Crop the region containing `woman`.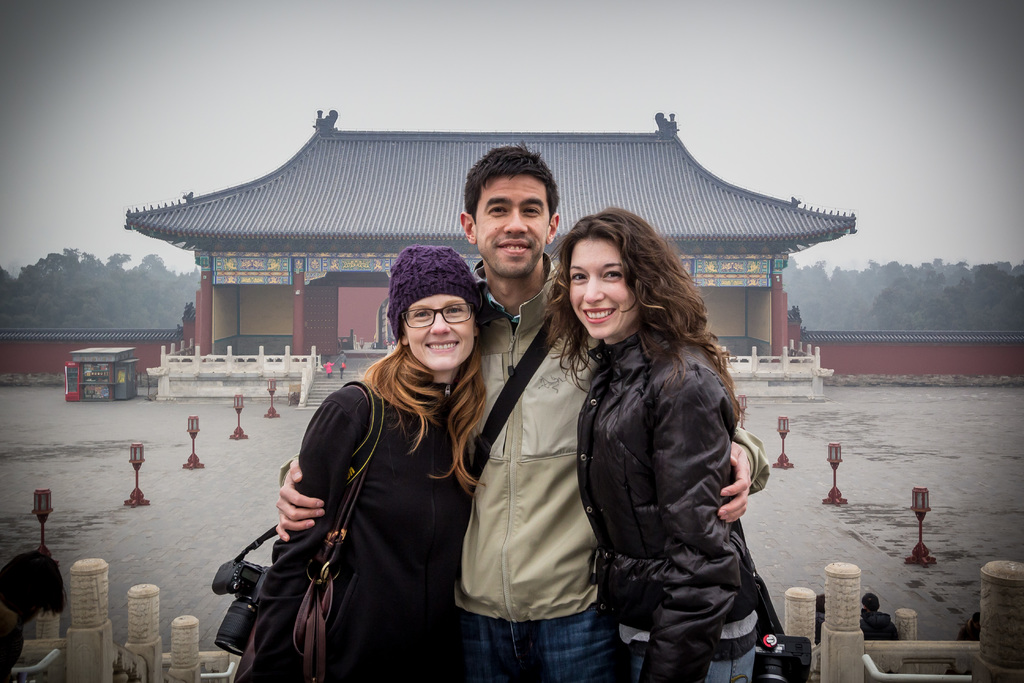
Crop region: box=[268, 241, 495, 682].
